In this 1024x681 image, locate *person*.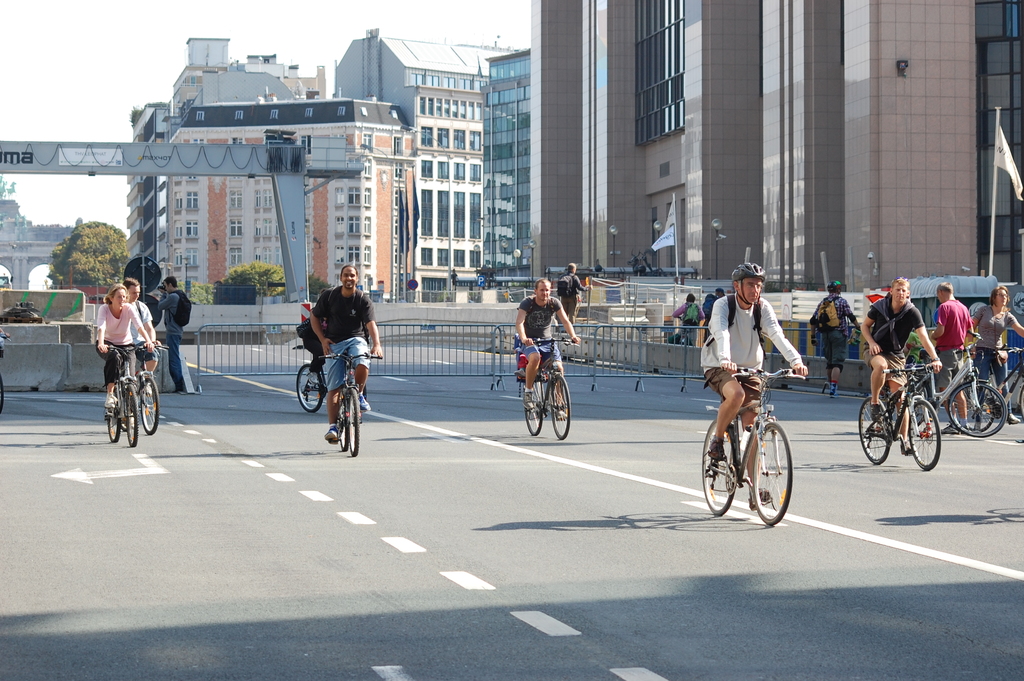
Bounding box: [left=669, top=292, right=703, bottom=349].
